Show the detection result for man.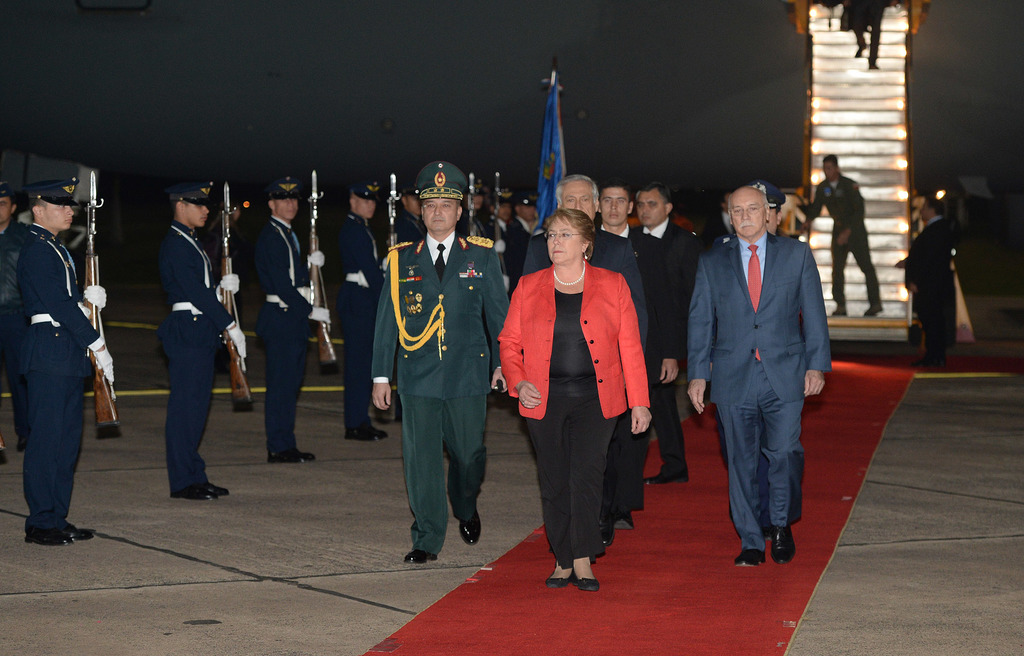
(489, 189, 522, 298).
